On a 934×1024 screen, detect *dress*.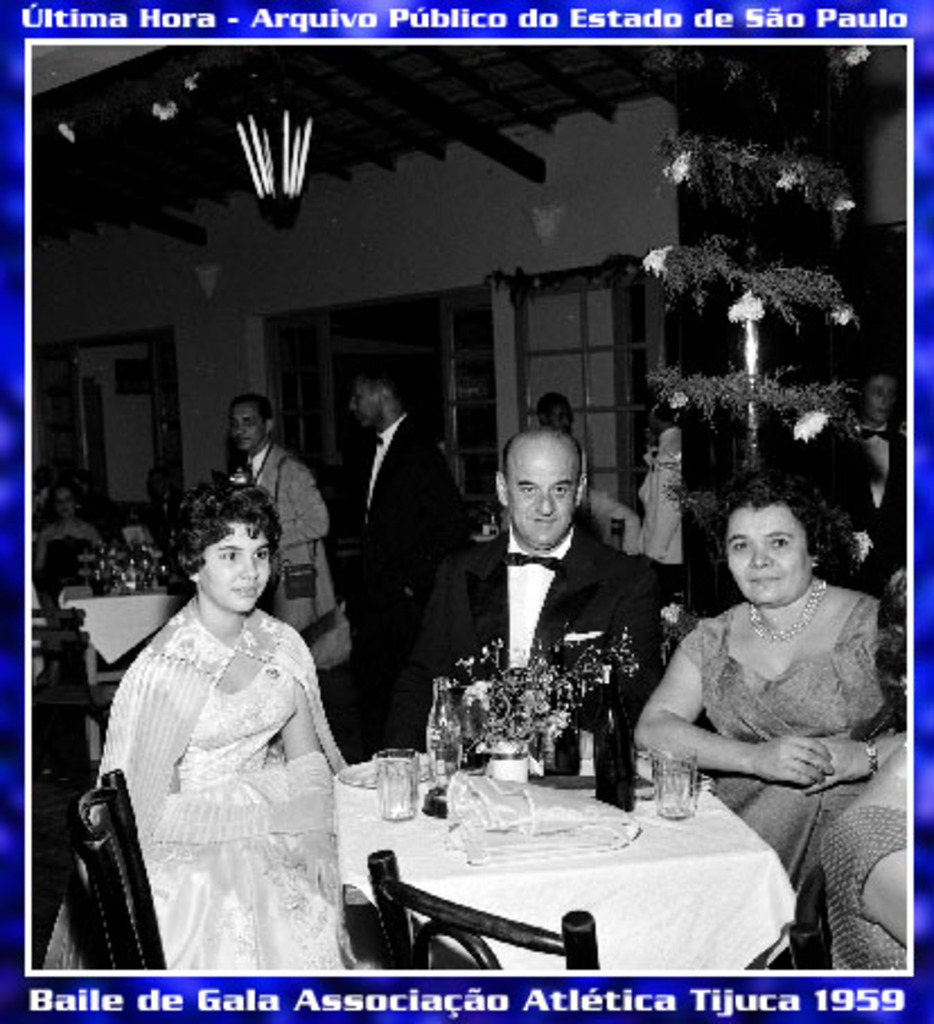
l=45, t=593, r=354, b=968.
